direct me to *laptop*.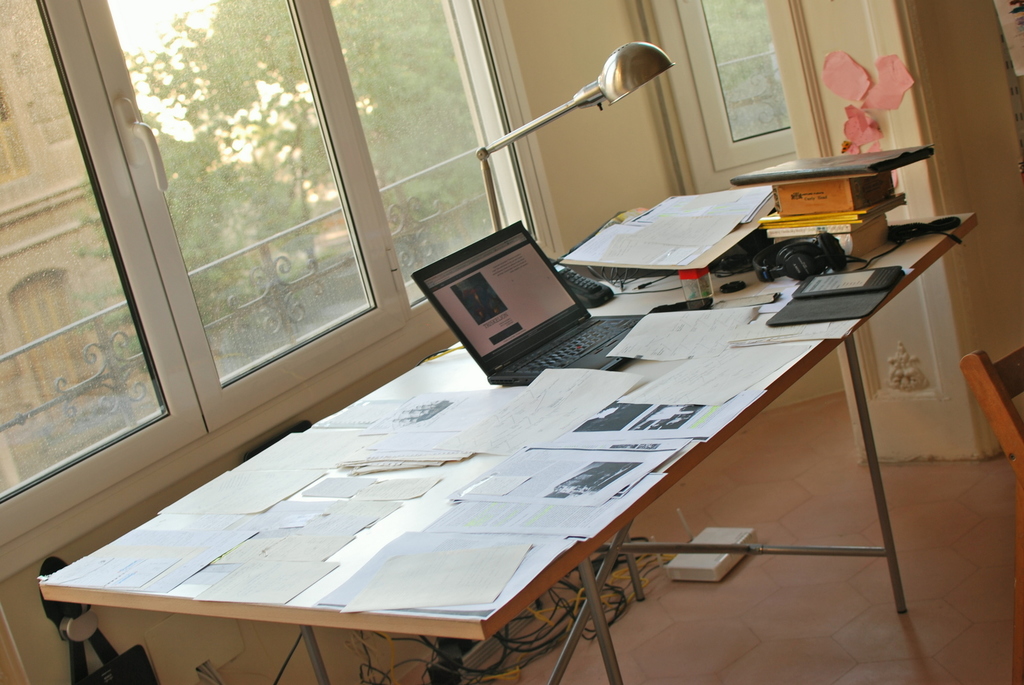
Direction: 408/219/648/388.
